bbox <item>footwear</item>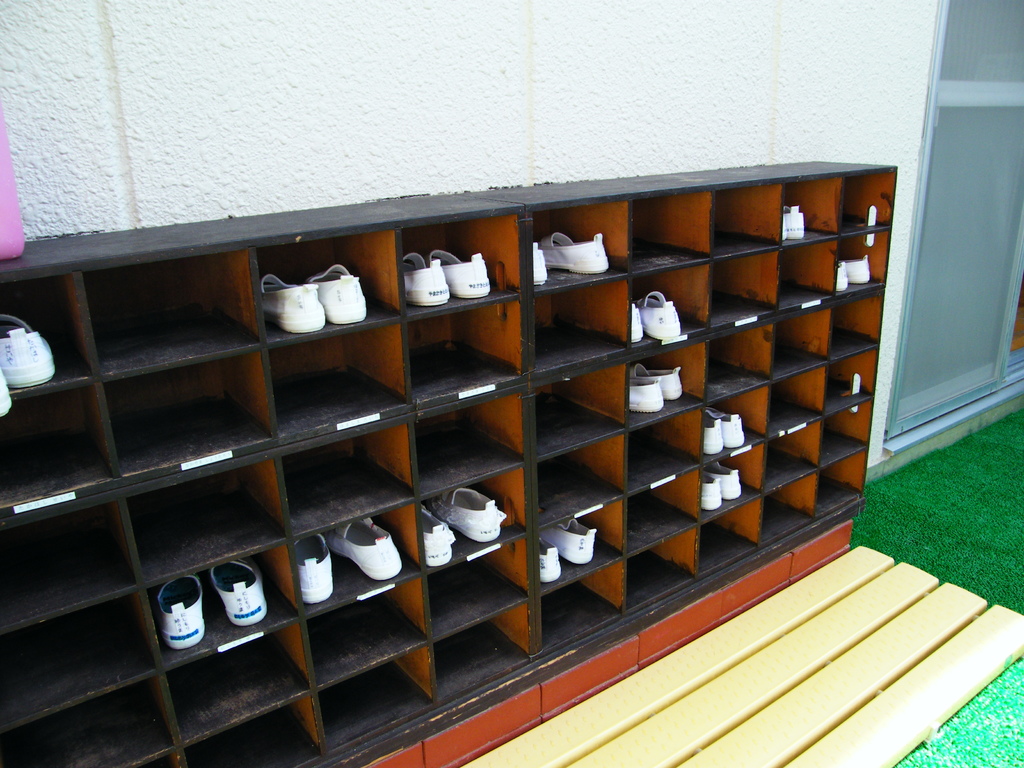
bbox=(326, 518, 402, 578)
